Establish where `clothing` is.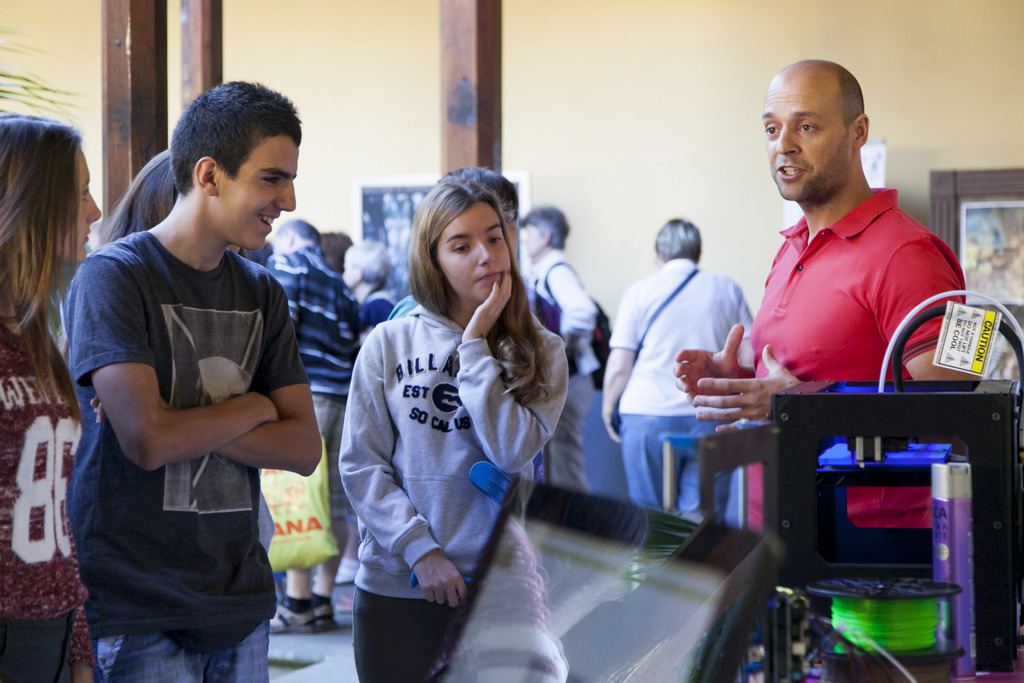
Established at box=[341, 299, 568, 682].
